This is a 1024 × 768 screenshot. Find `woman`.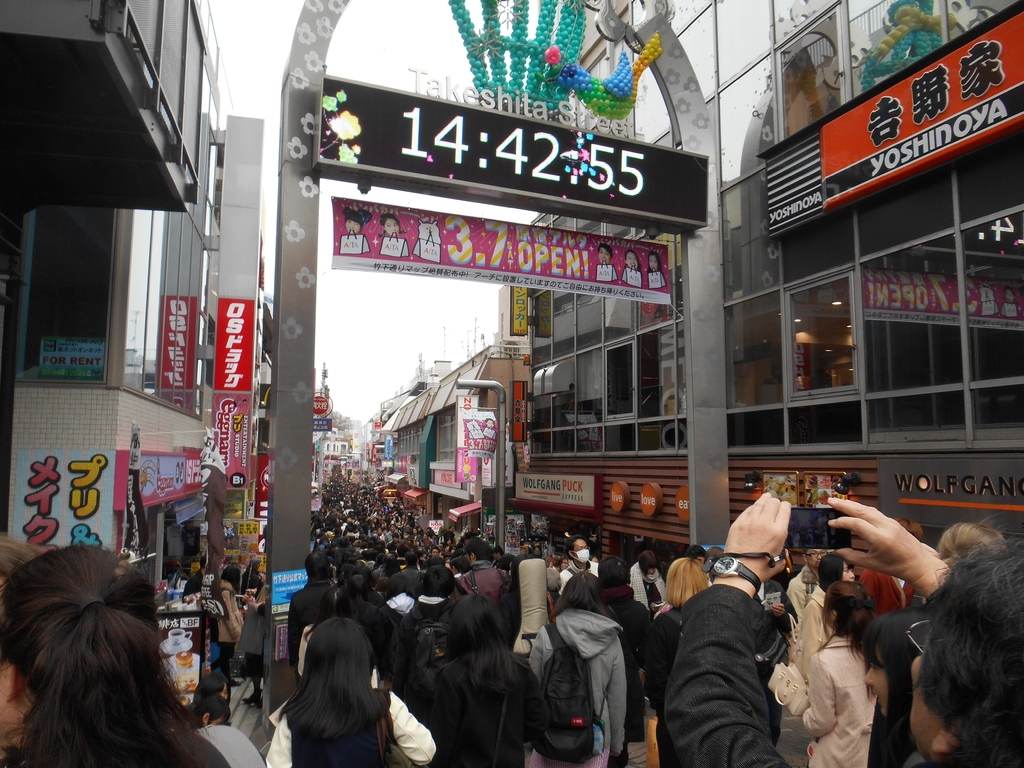
Bounding box: bbox=[418, 599, 559, 767].
